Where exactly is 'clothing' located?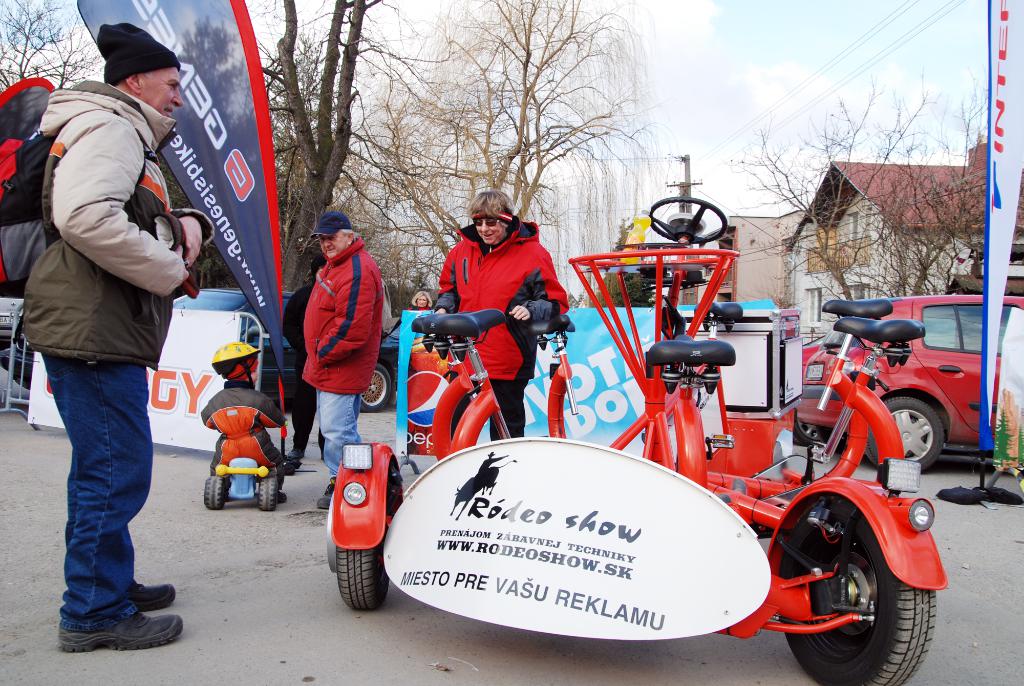
Its bounding box is box=[278, 278, 328, 454].
